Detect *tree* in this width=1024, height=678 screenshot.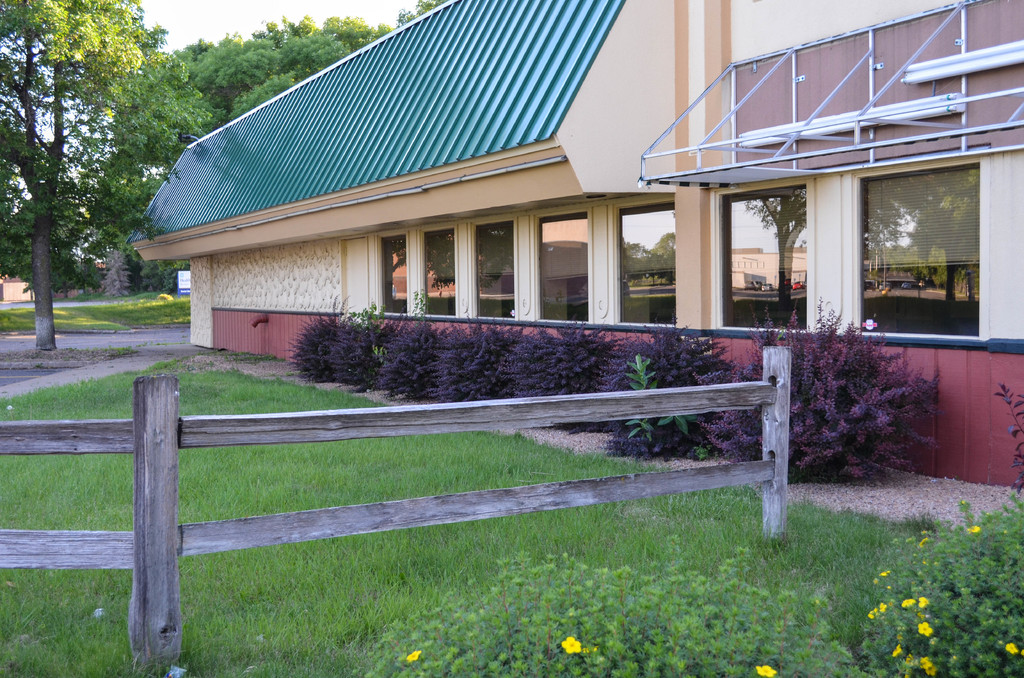
Detection: box(6, 199, 86, 300).
